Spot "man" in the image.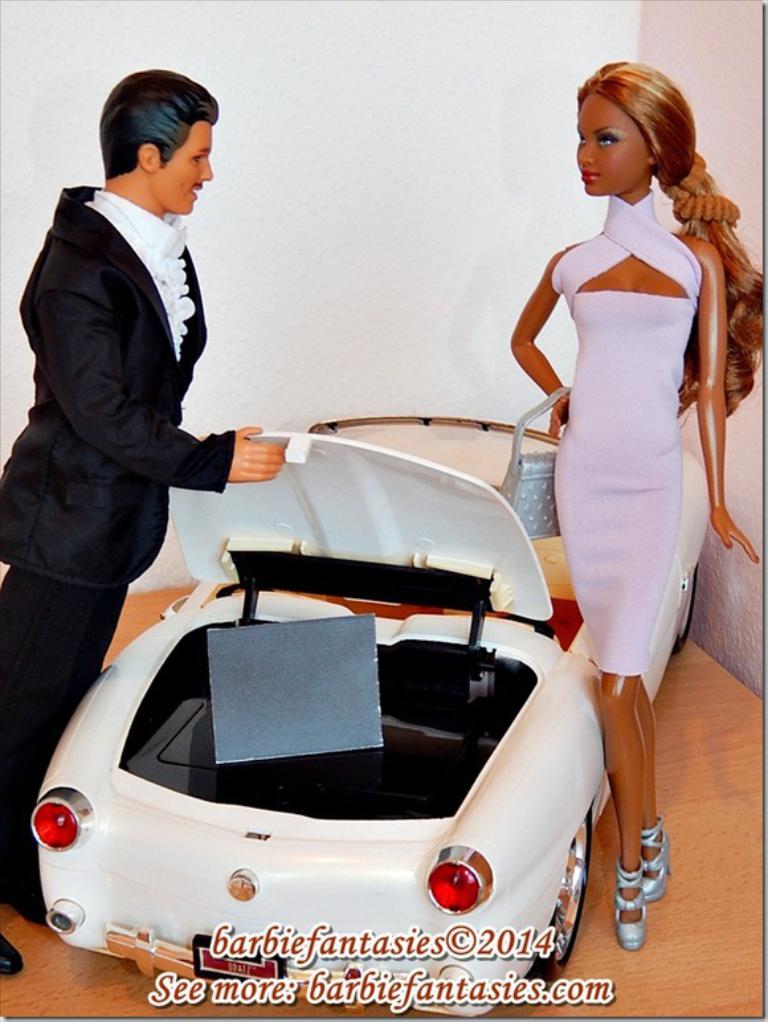
"man" found at (x1=0, y1=66, x2=282, y2=973).
